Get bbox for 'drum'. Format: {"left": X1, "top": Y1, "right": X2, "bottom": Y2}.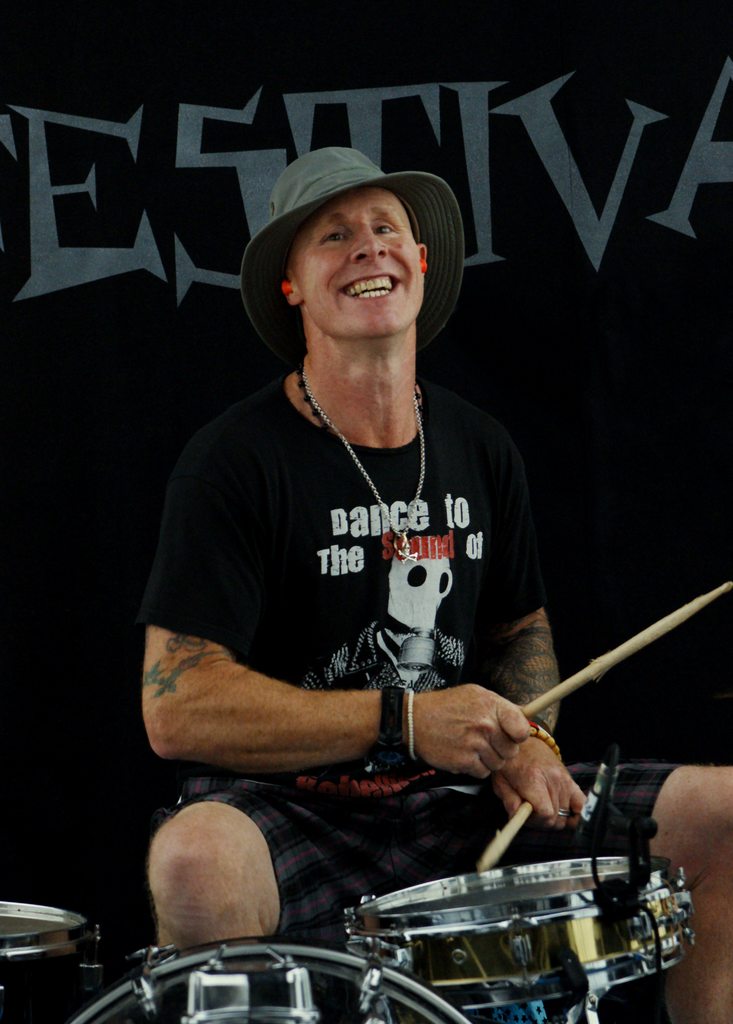
{"left": 316, "top": 819, "right": 718, "bottom": 996}.
